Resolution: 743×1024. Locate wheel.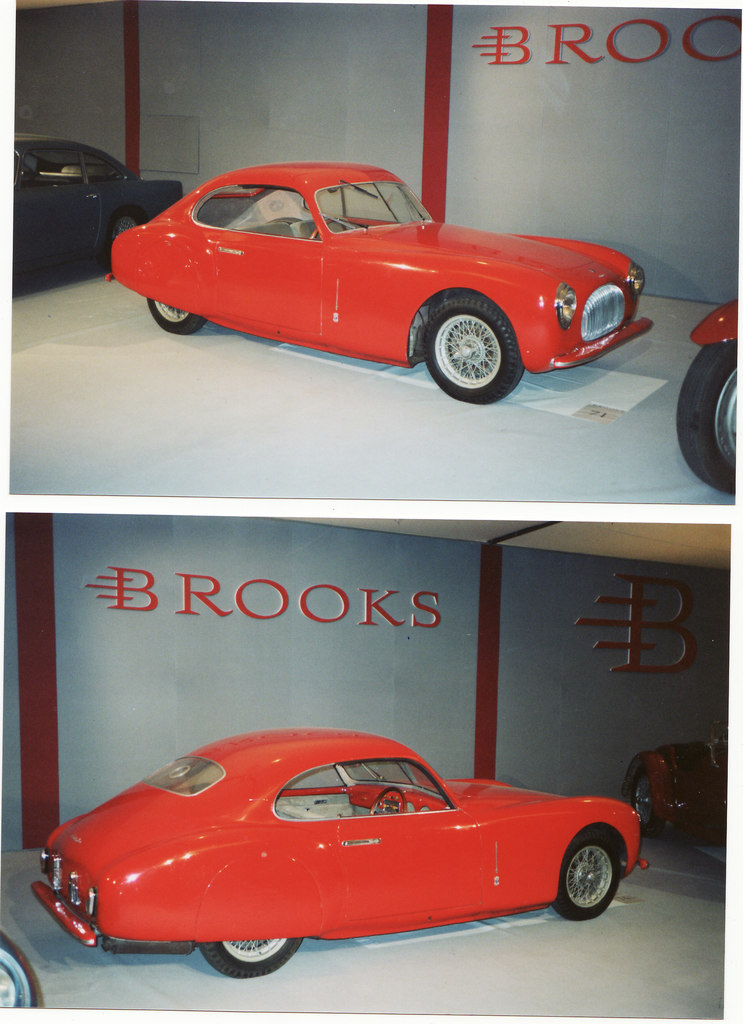
x1=314 y1=216 x2=348 y2=237.
